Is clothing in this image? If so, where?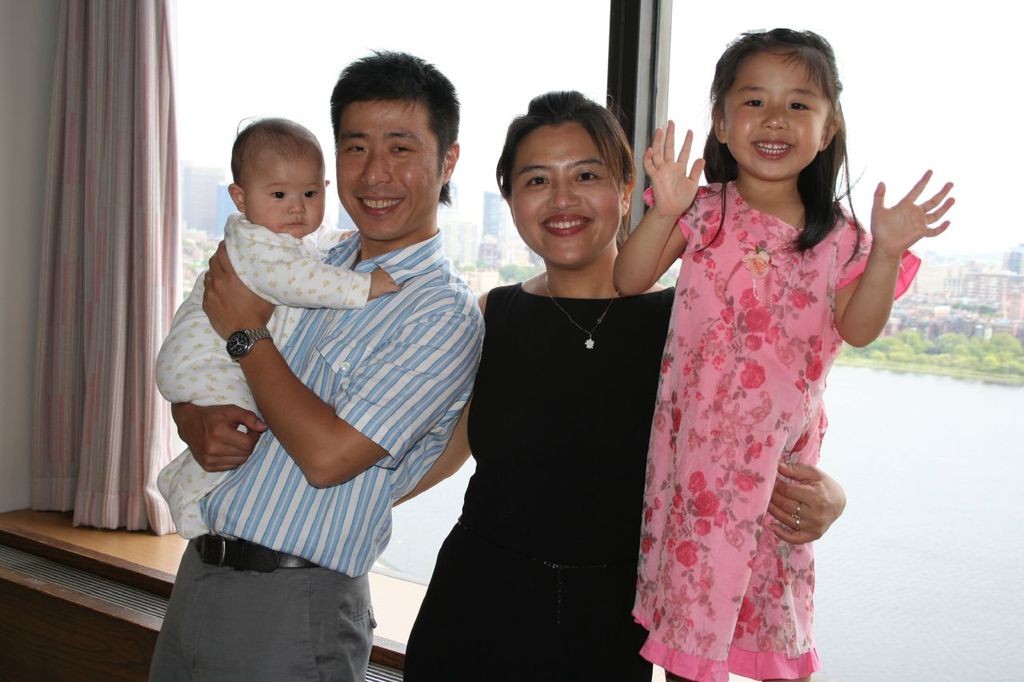
Yes, at {"x1": 148, "y1": 209, "x2": 386, "y2": 553}.
